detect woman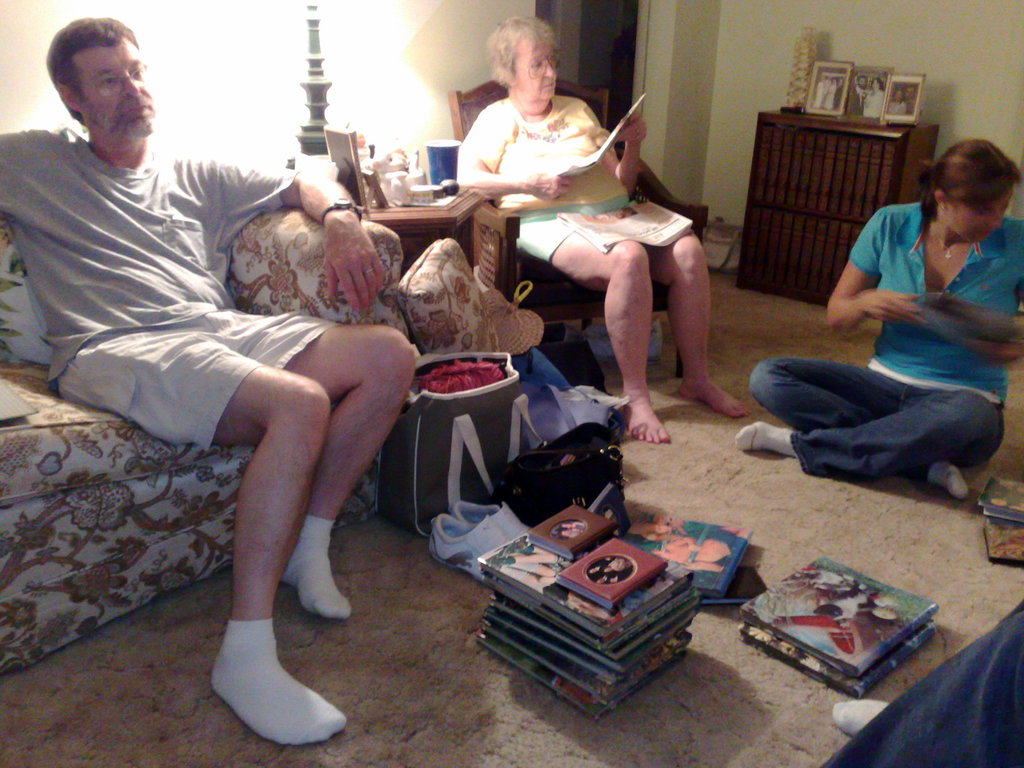
{"left": 455, "top": 12, "right": 750, "bottom": 449}
